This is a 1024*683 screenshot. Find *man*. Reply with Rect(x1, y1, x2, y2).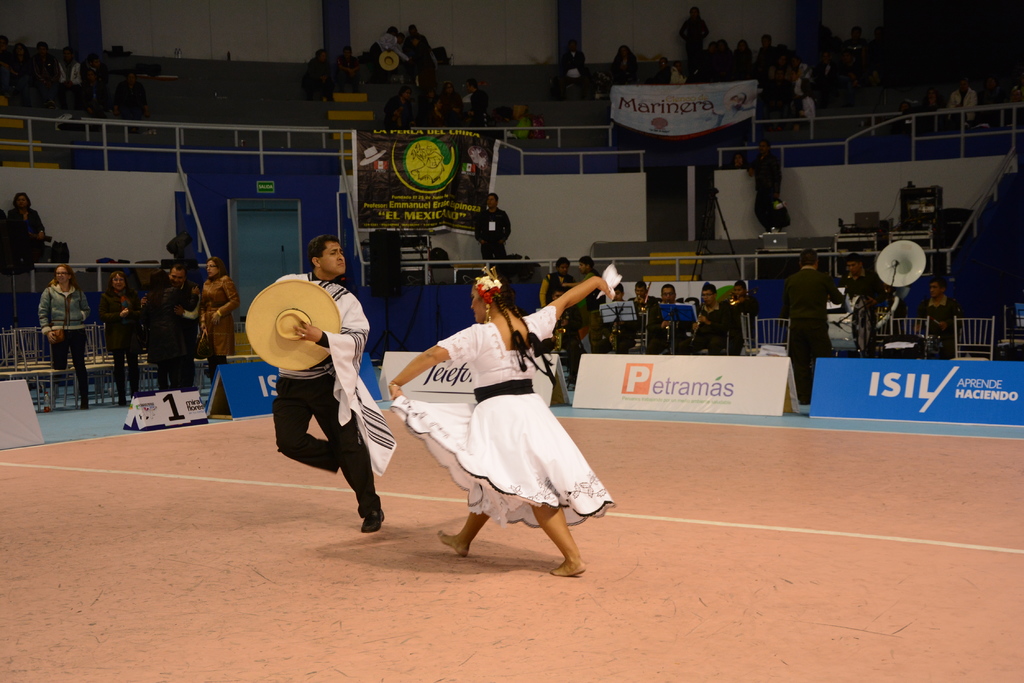
Rect(724, 278, 761, 344).
